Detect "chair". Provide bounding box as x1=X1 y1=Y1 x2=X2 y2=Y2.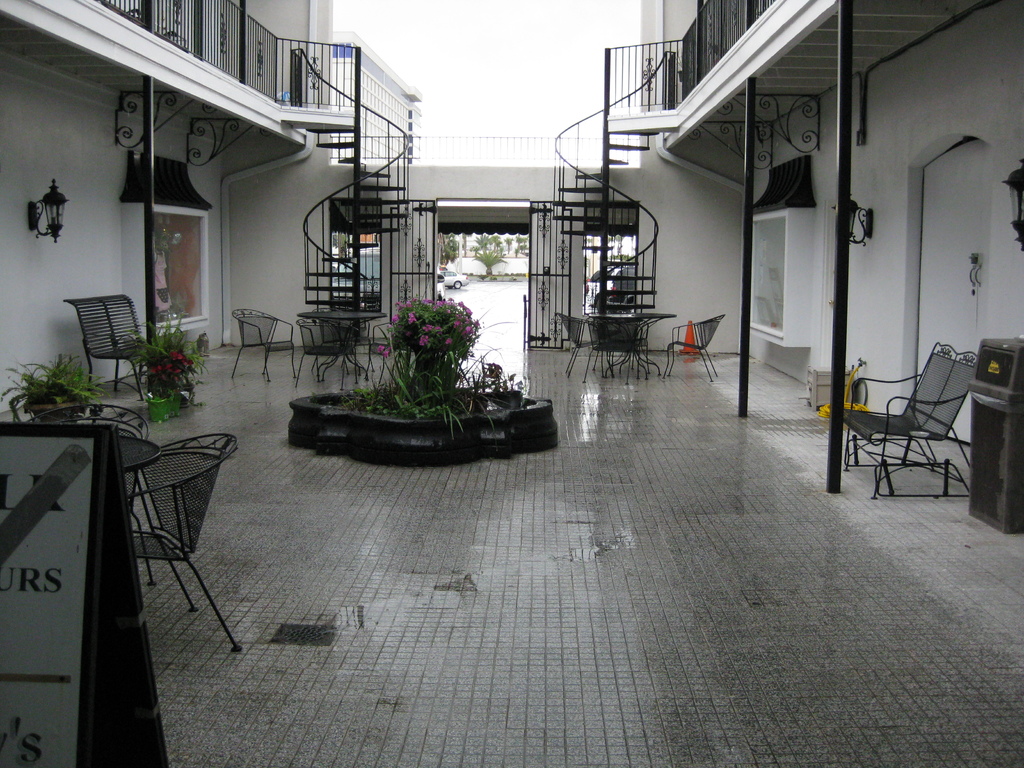
x1=124 y1=430 x2=243 y2=652.
